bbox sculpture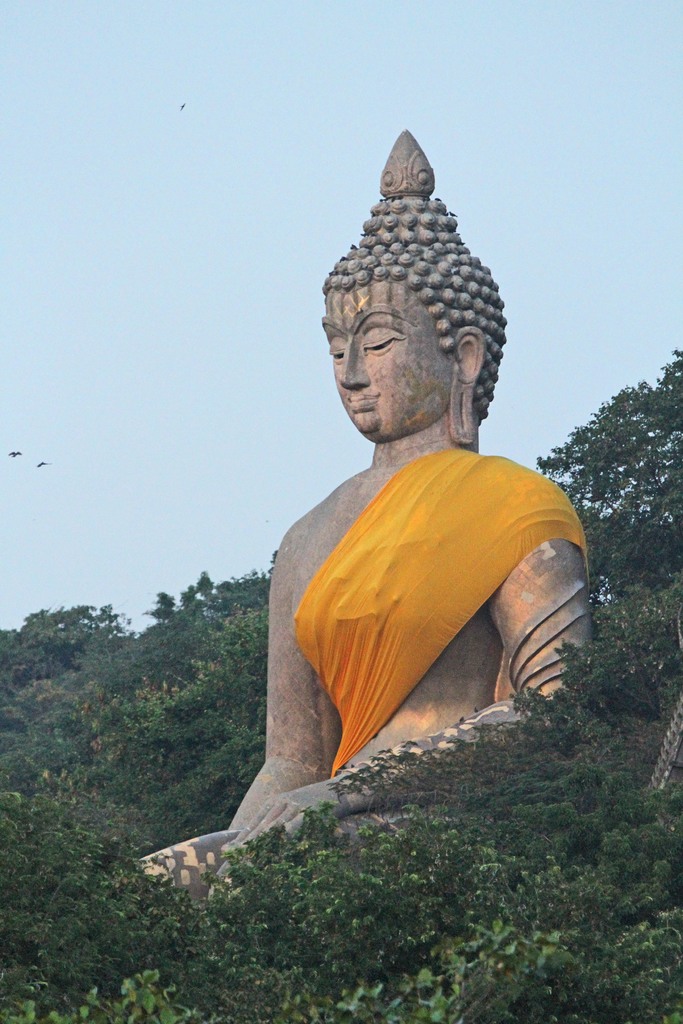
176:165:577:913
